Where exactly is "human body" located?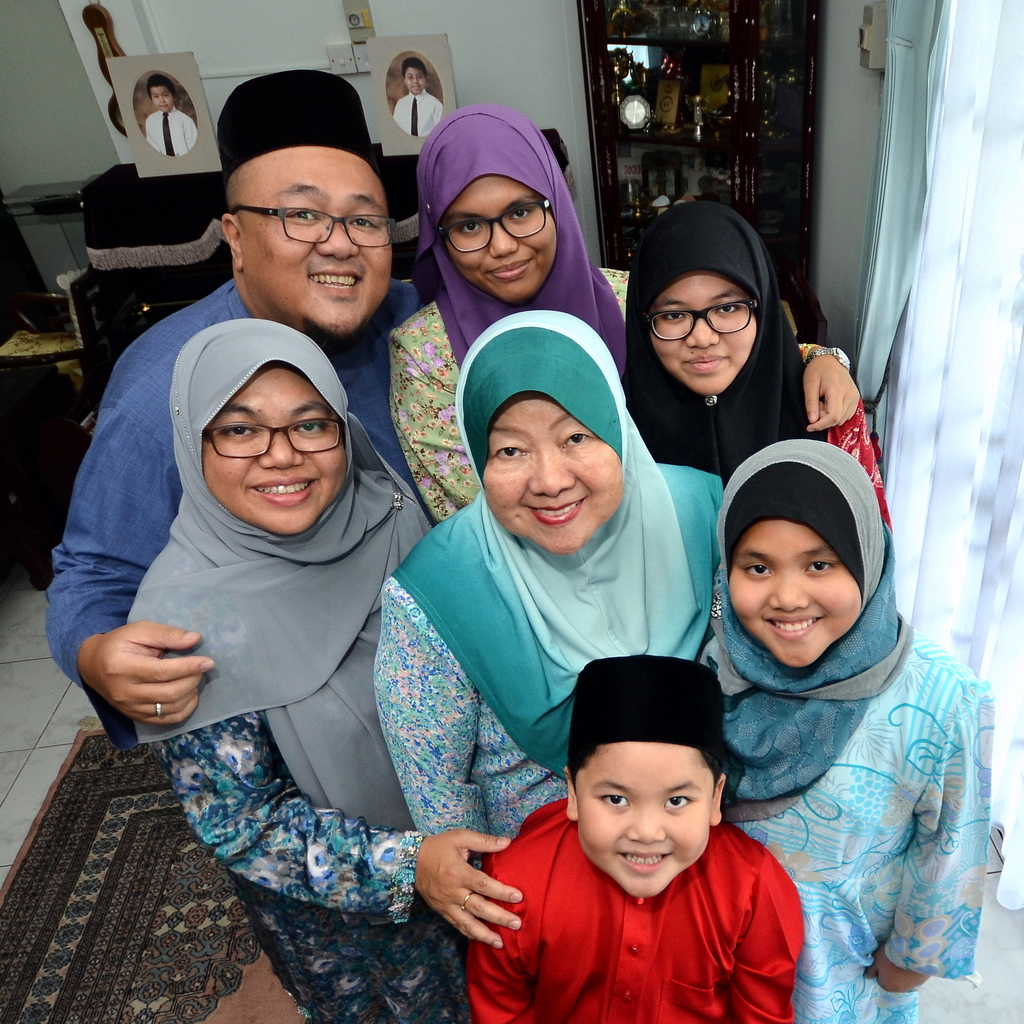
Its bounding box is [351, 297, 730, 879].
